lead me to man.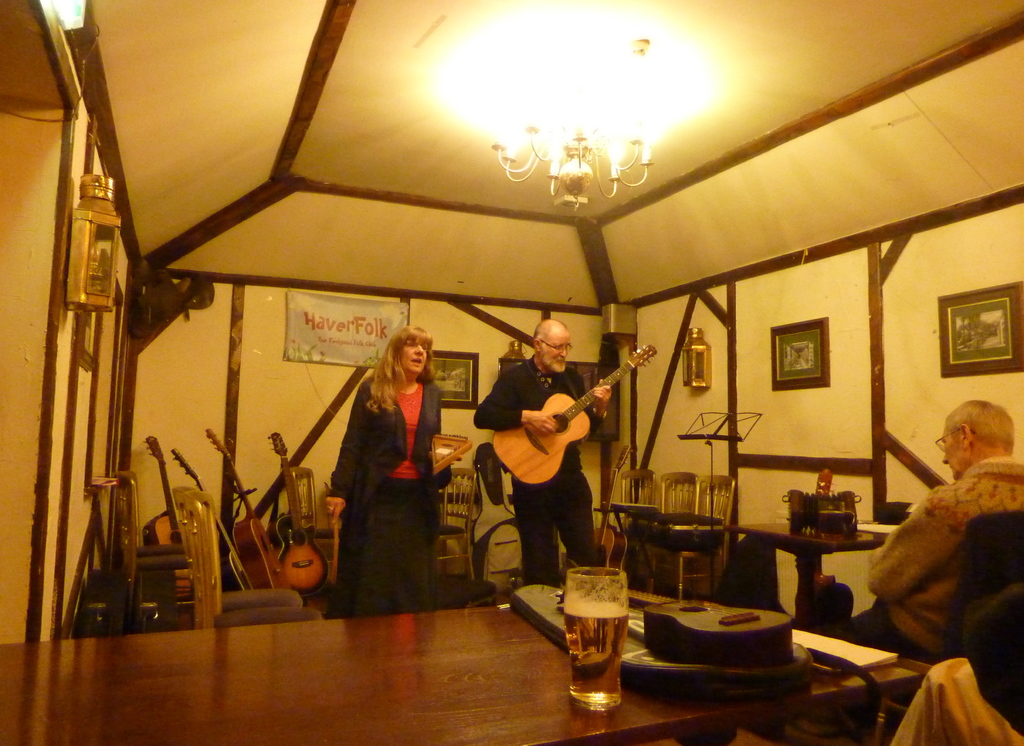
Lead to {"left": 849, "top": 399, "right": 1023, "bottom": 668}.
